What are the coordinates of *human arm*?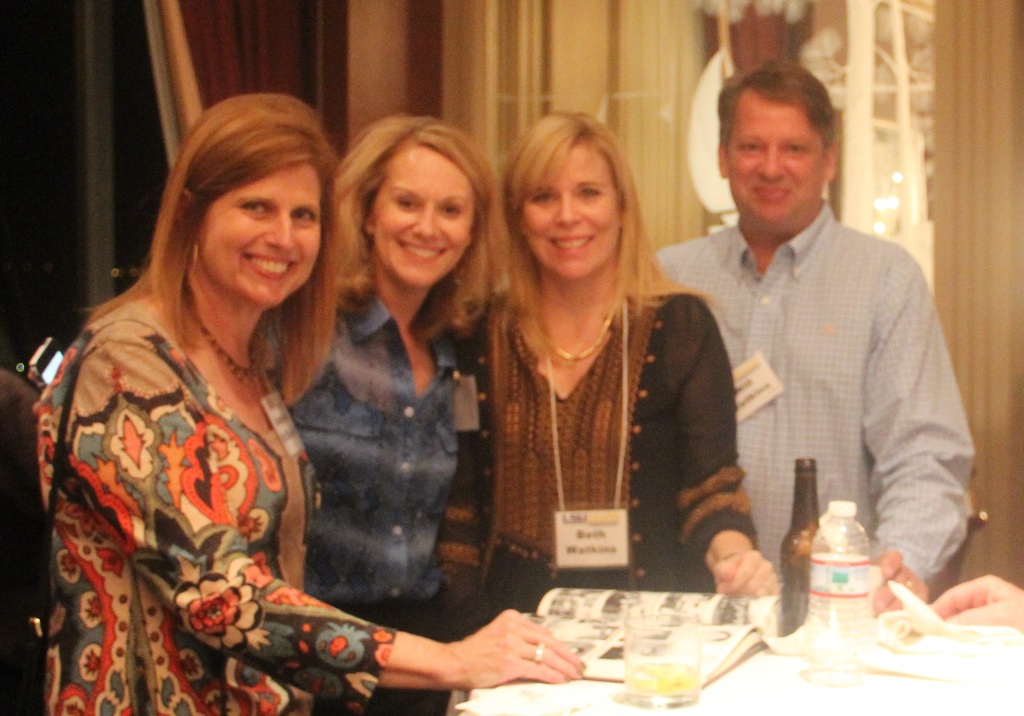
detection(63, 341, 587, 689).
